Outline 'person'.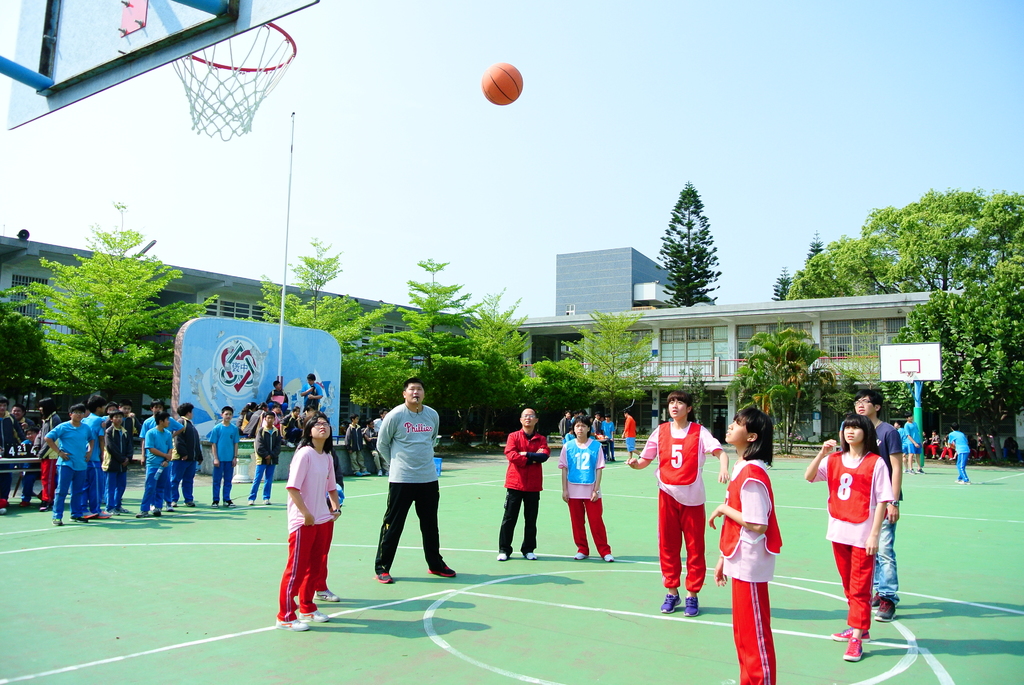
Outline: {"left": 292, "top": 410, "right": 343, "bottom": 606}.
